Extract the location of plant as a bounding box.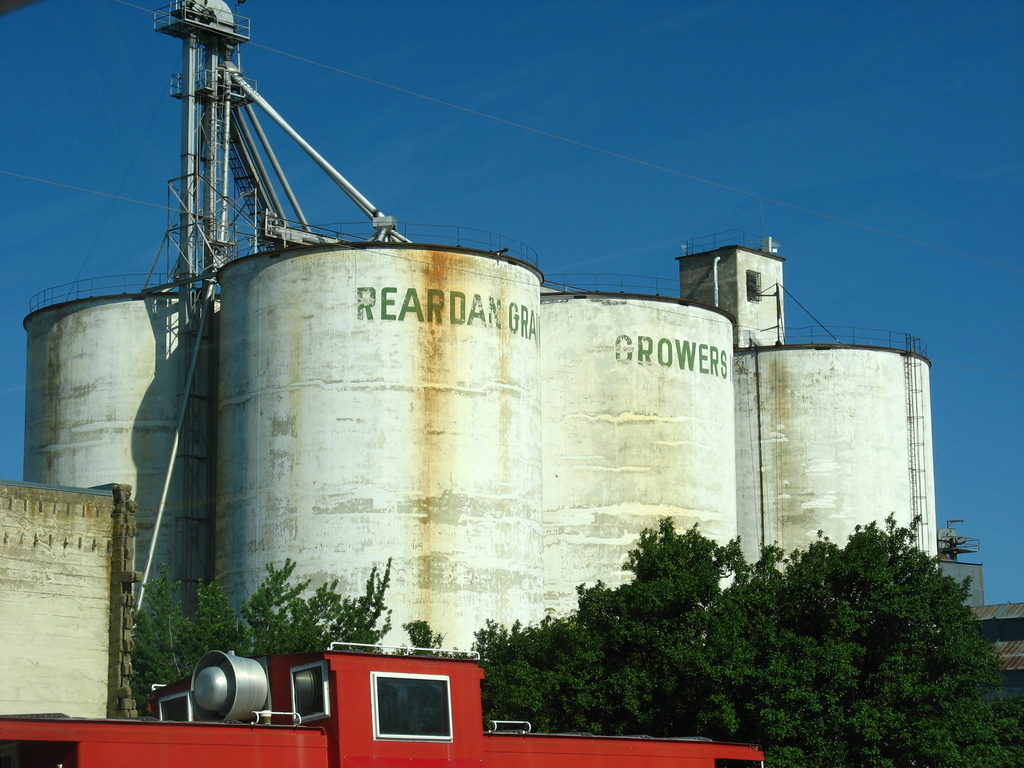
box=[492, 505, 989, 740].
